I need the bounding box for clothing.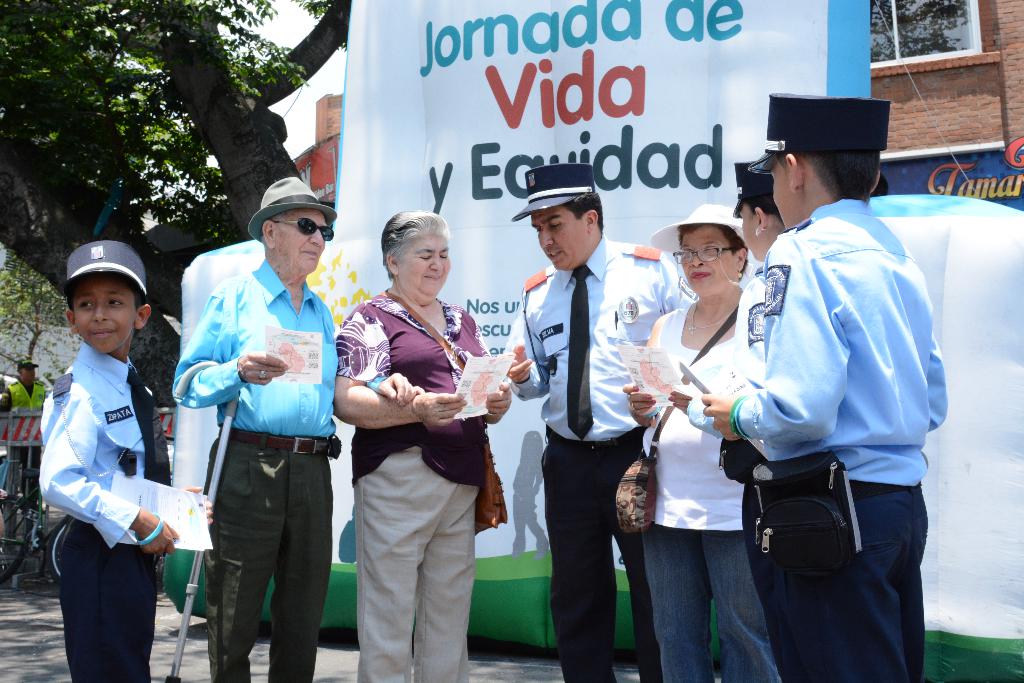
Here it is: left=744, top=454, right=934, bottom=682.
